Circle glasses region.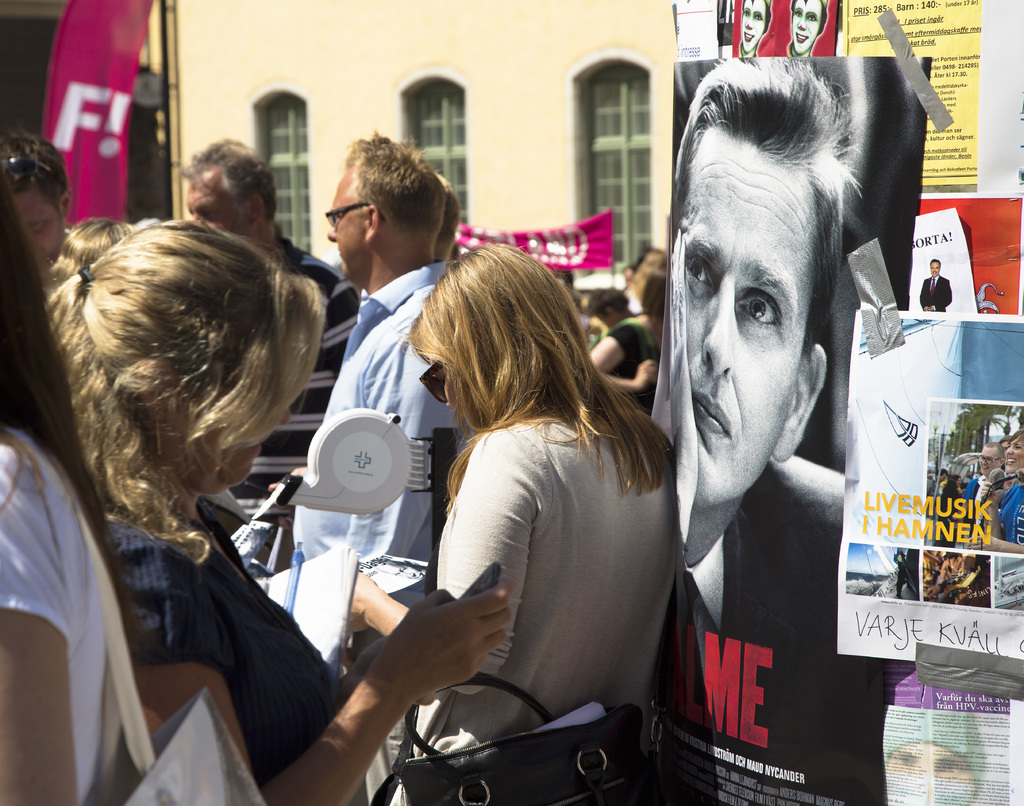
Region: left=419, top=343, right=460, bottom=410.
